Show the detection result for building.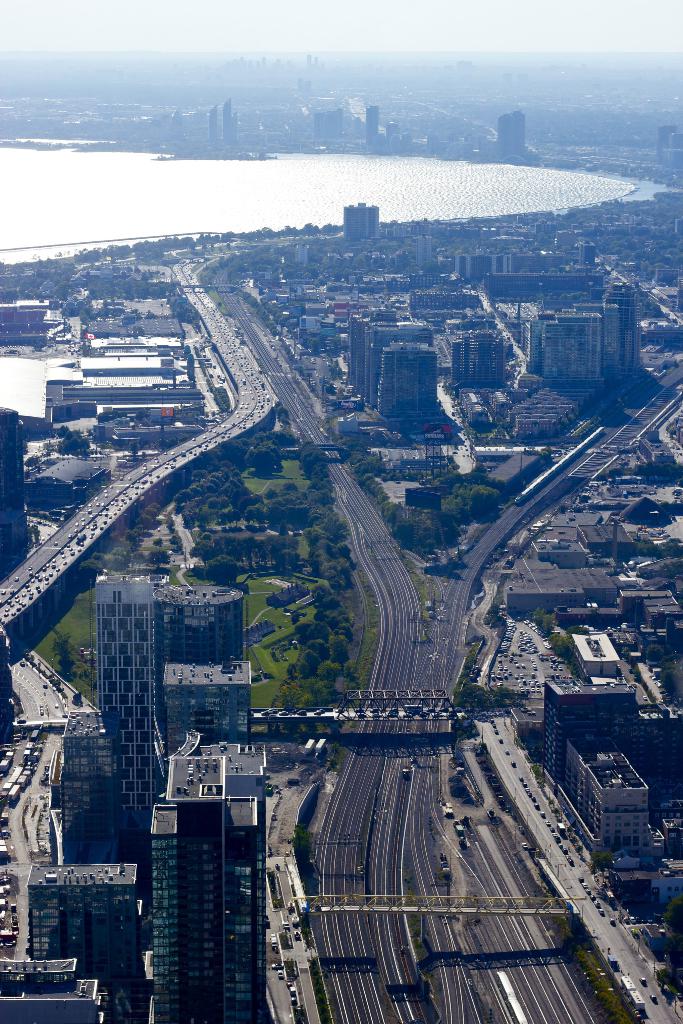
select_region(313, 109, 343, 143).
